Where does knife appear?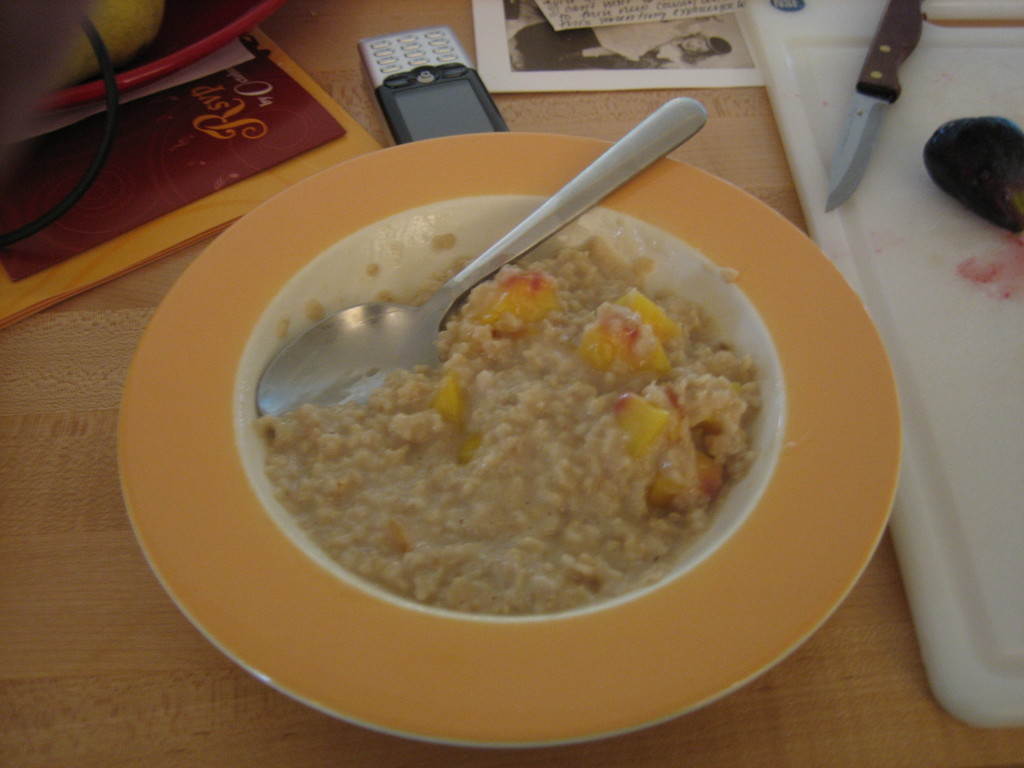
Appears at locate(826, 0, 923, 214).
